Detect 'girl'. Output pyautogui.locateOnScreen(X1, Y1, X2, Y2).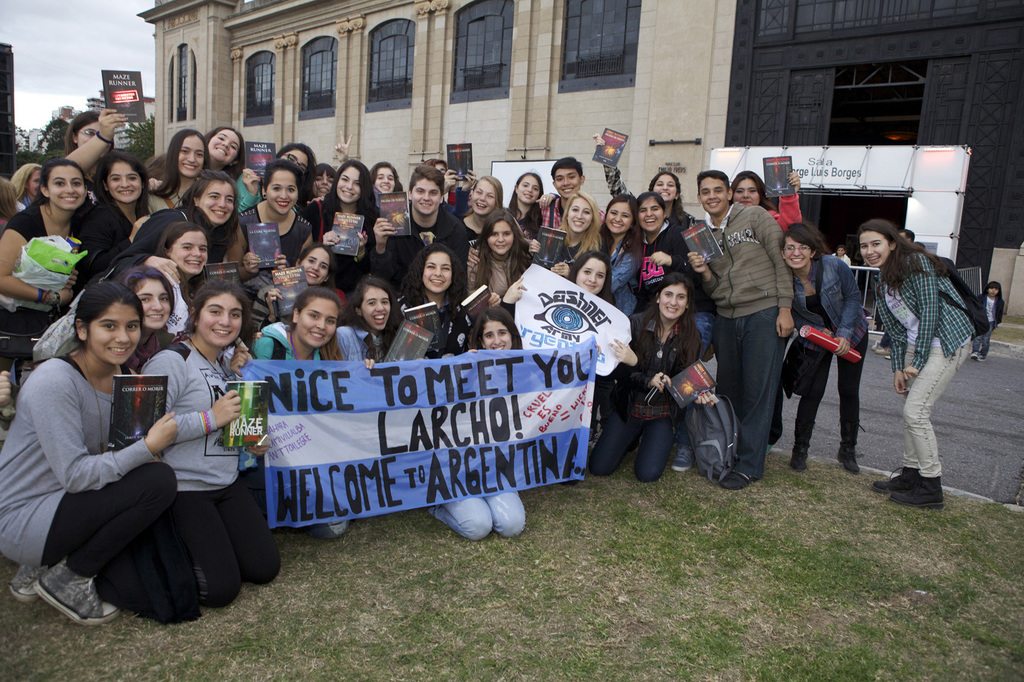
pyautogui.locateOnScreen(148, 219, 223, 328).
